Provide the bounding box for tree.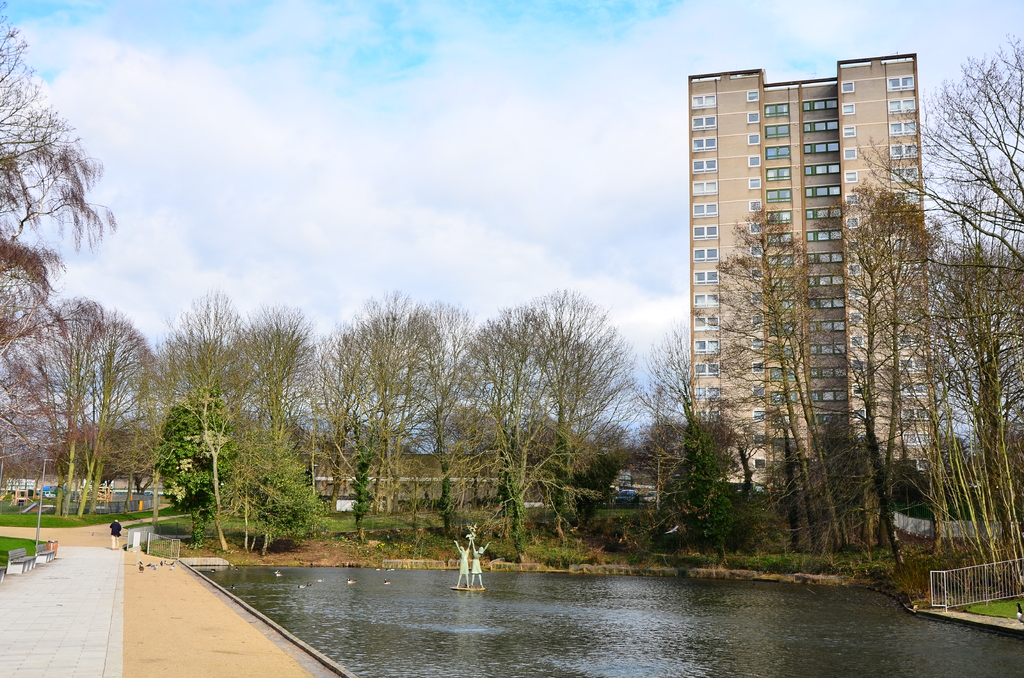
x1=840 y1=28 x2=1023 y2=410.
